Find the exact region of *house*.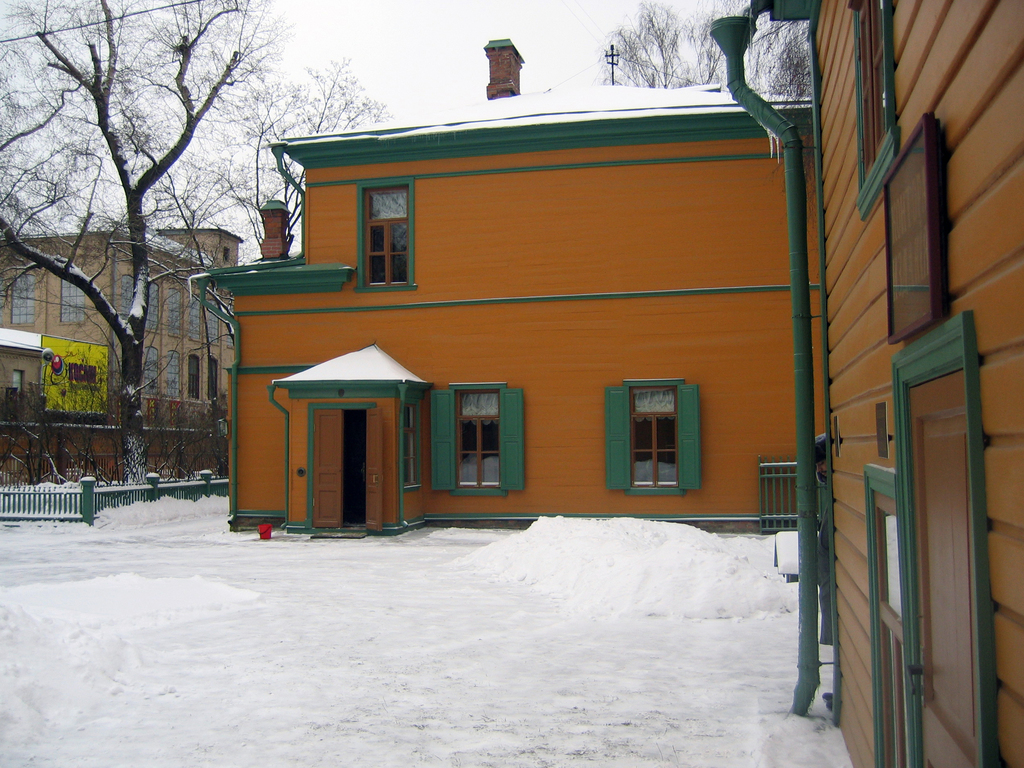
Exact region: <box>200,89,824,572</box>.
